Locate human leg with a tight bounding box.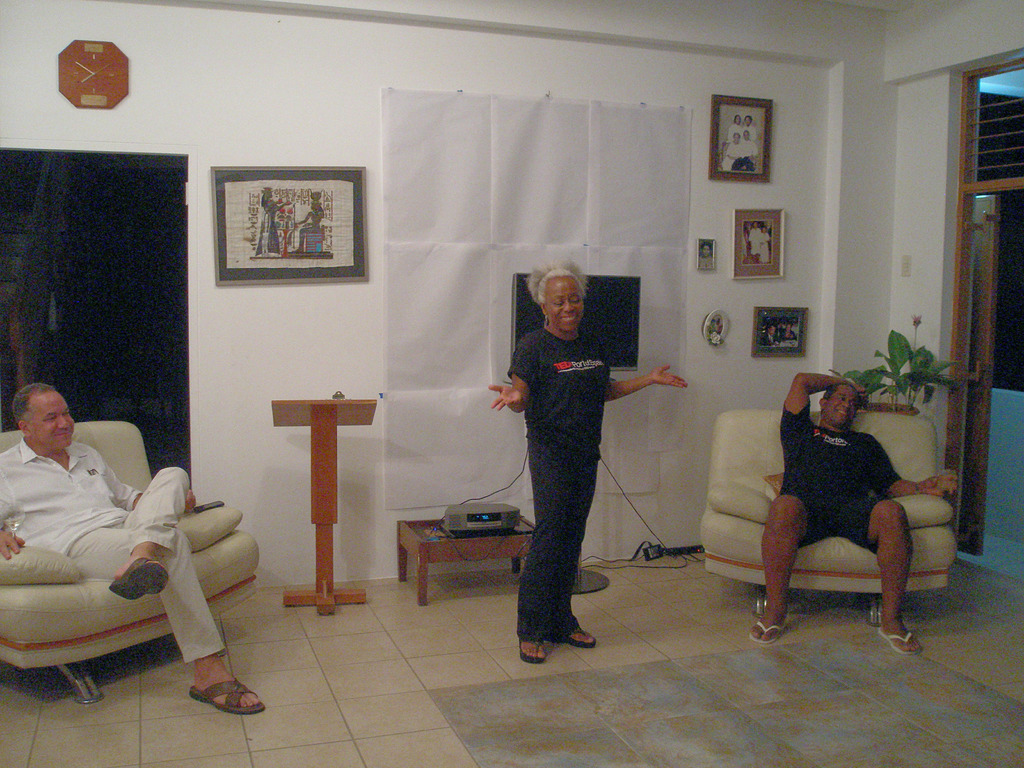
{"x1": 553, "y1": 442, "x2": 595, "y2": 641}.
